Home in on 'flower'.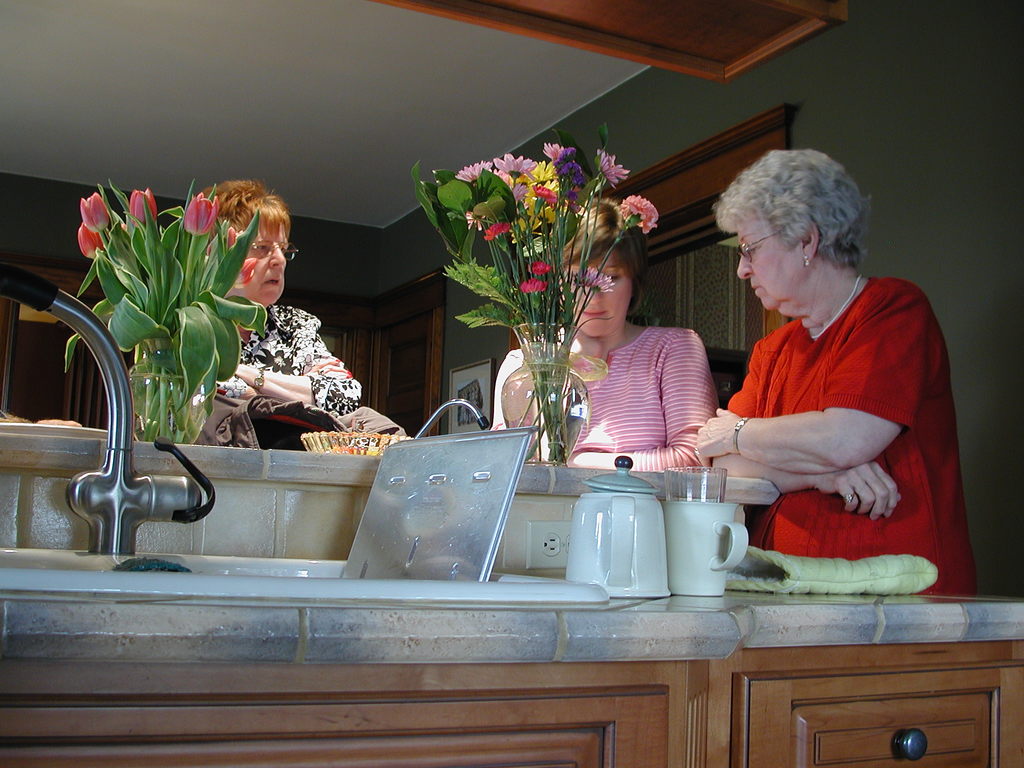
Homed in at BBox(76, 190, 116, 236).
